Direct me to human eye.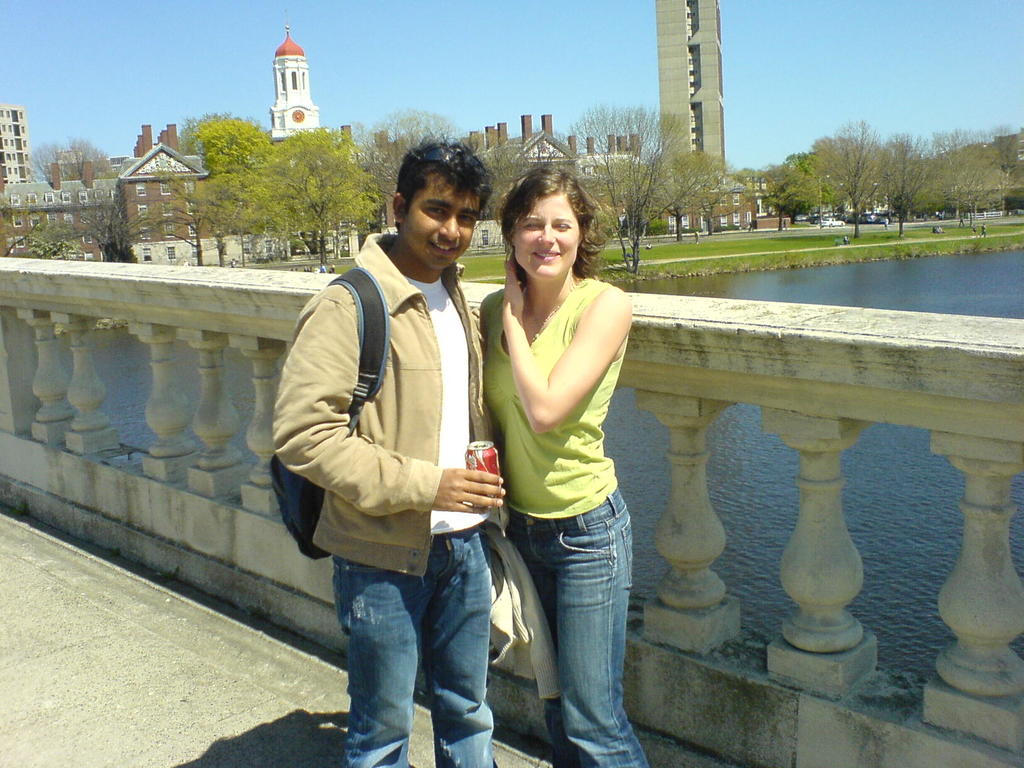
Direction: bbox=(459, 214, 475, 232).
